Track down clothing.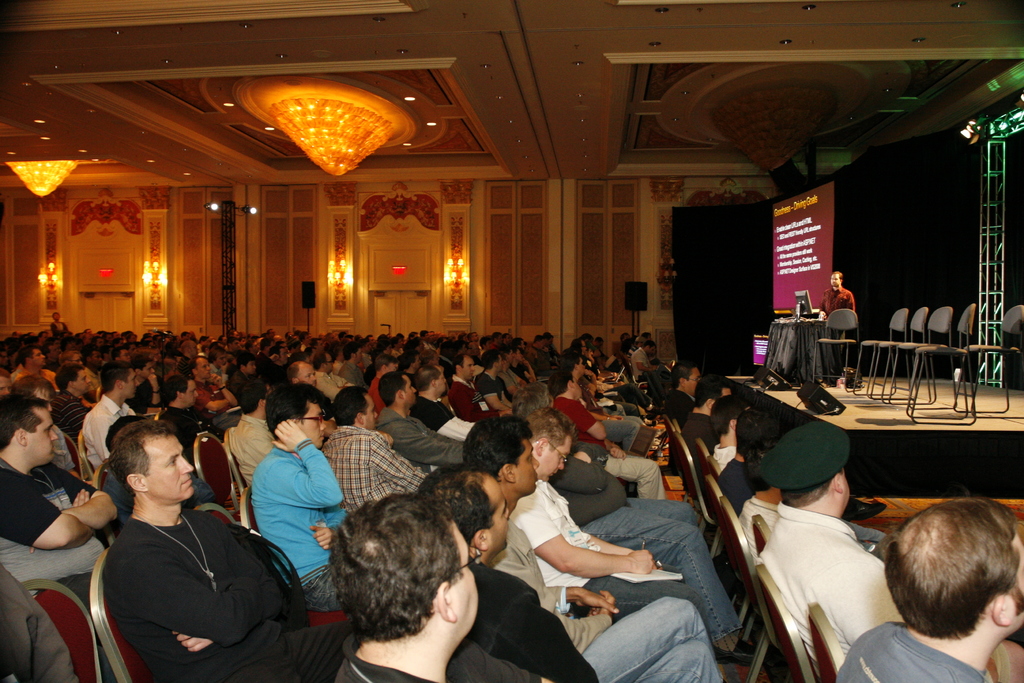
Tracked to bbox=[471, 373, 513, 409].
